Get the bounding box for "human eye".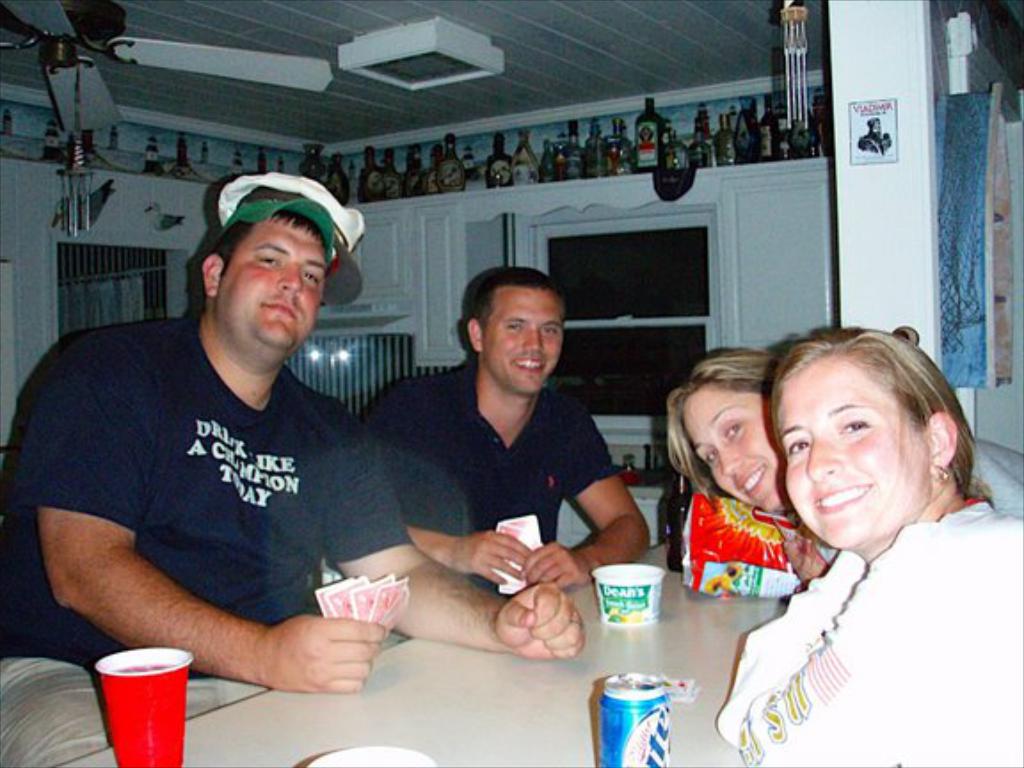
836, 416, 869, 446.
